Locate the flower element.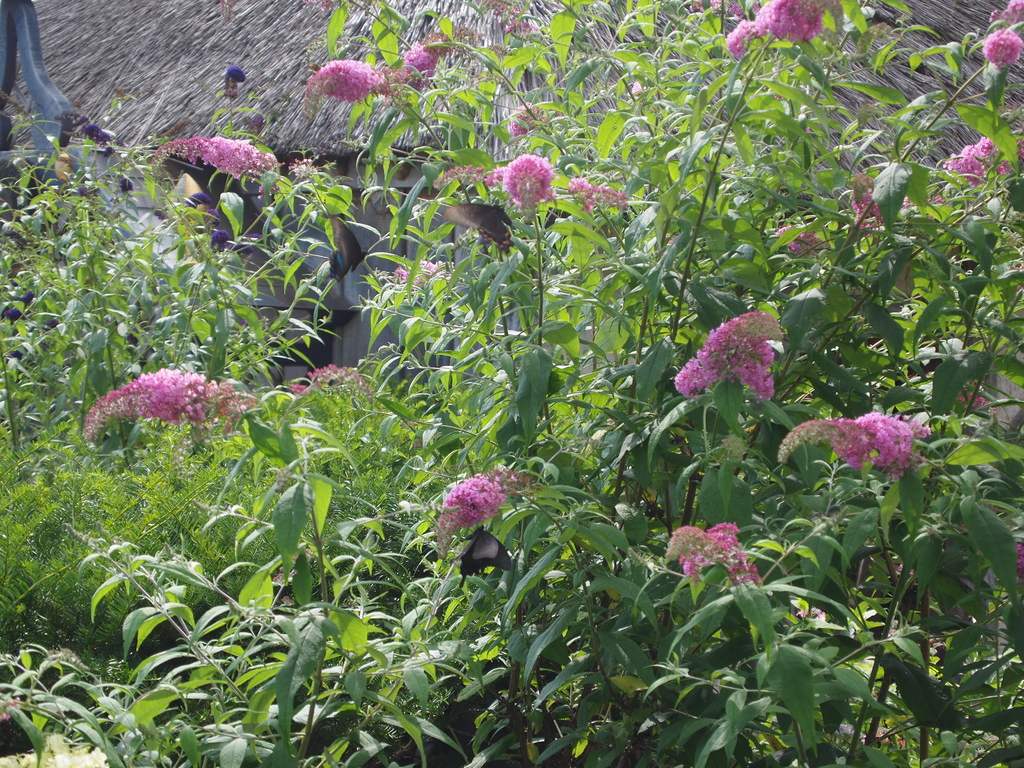
Element bbox: (567, 173, 637, 230).
